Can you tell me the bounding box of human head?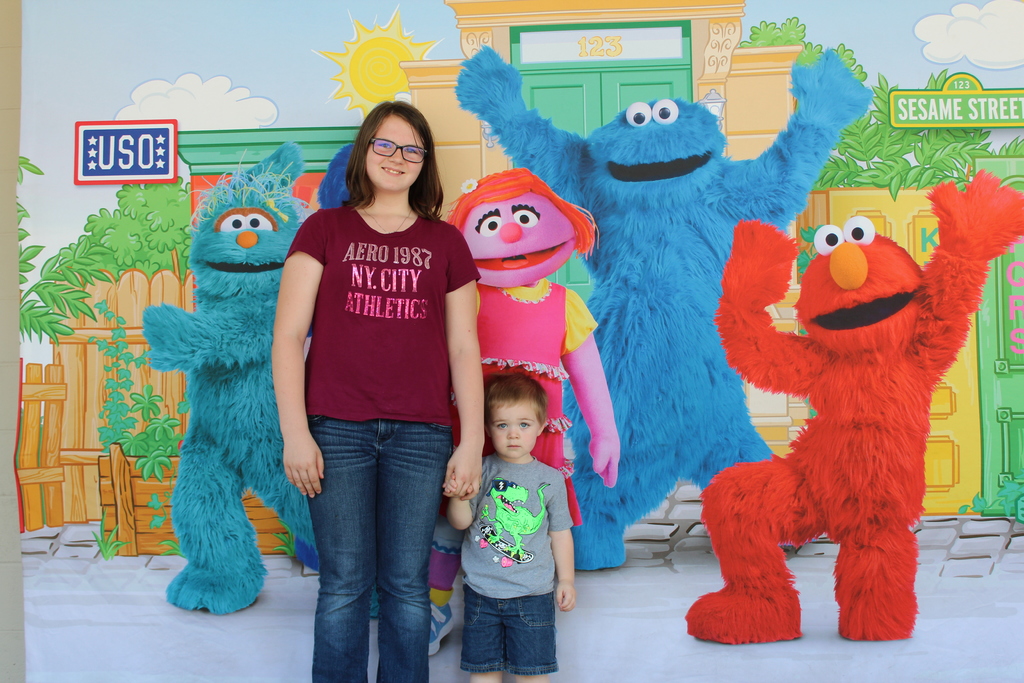
select_region(483, 375, 547, 456).
